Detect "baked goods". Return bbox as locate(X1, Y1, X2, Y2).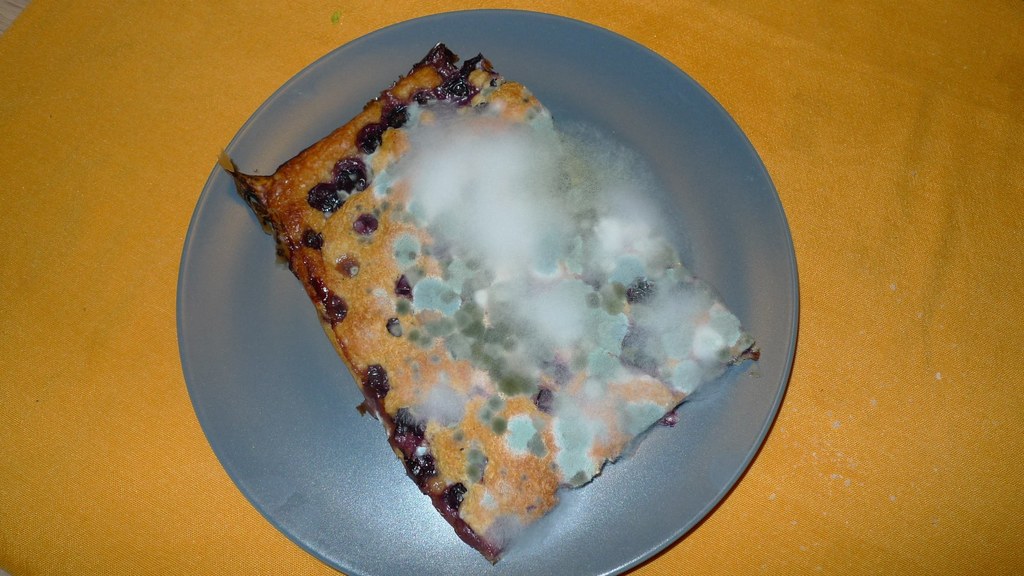
locate(216, 26, 739, 549).
